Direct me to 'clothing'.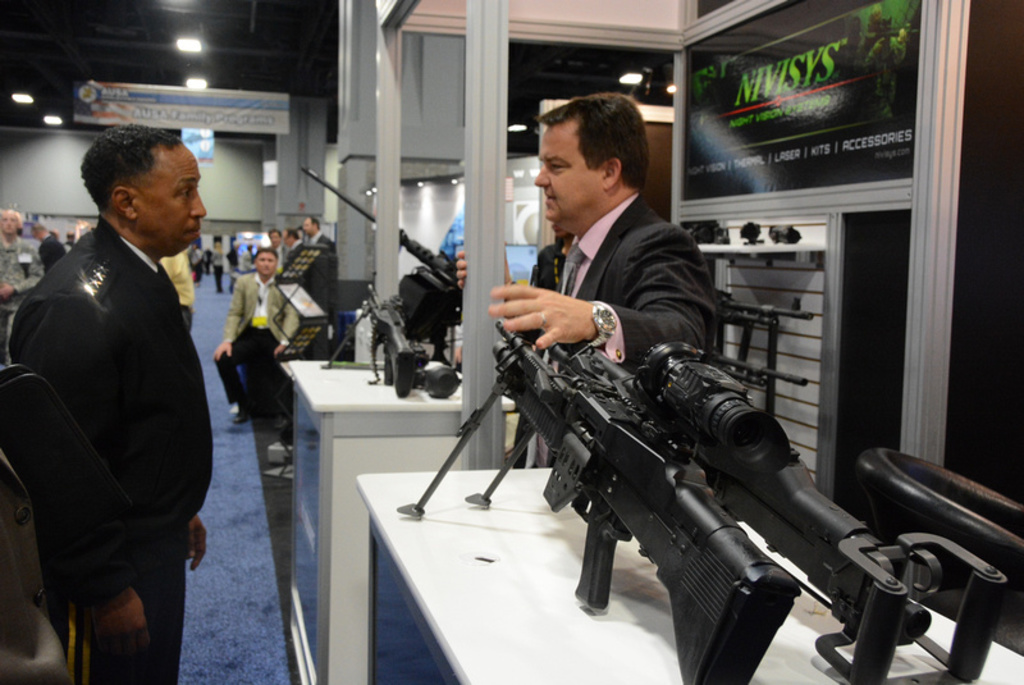
Direction: [x1=502, y1=184, x2=737, y2=460].
